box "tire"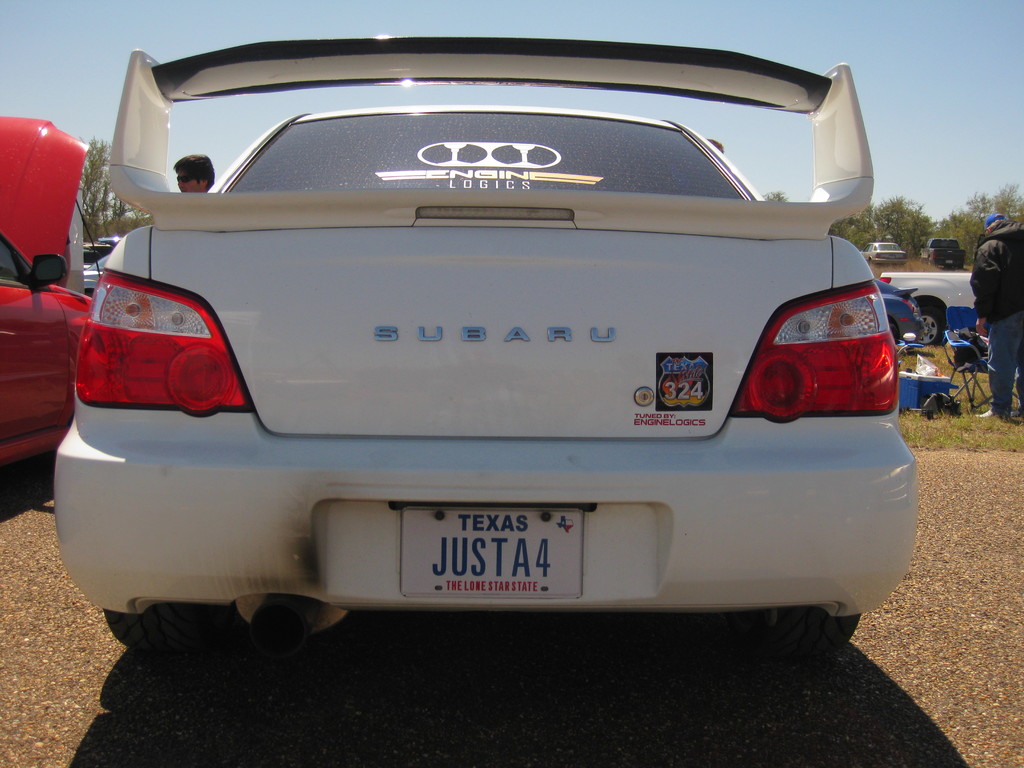
Rect(774, 613, 858, 667)
